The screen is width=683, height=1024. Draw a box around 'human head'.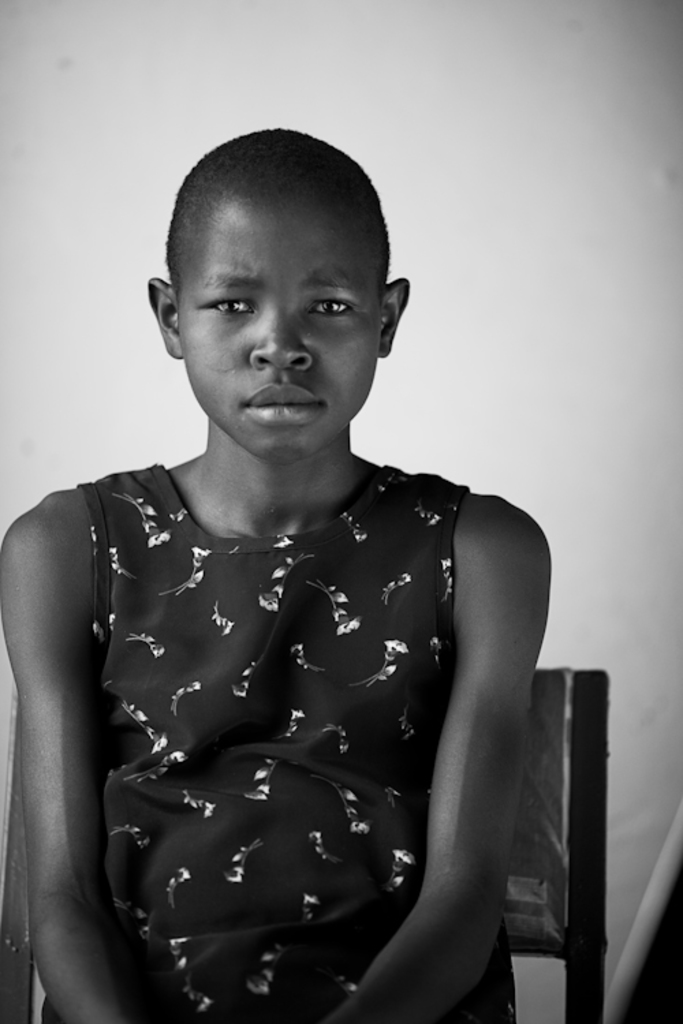
[left=152, top=123, right=403, bottom=430].
